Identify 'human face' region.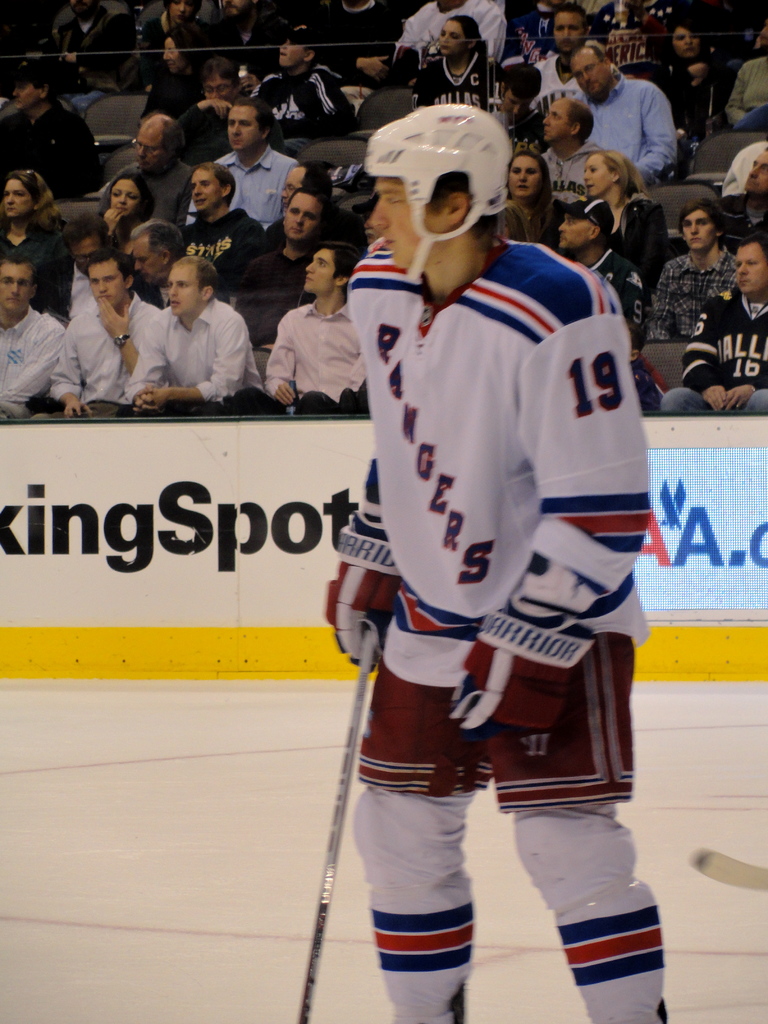
Region: box(672, 31, 694, 61).
